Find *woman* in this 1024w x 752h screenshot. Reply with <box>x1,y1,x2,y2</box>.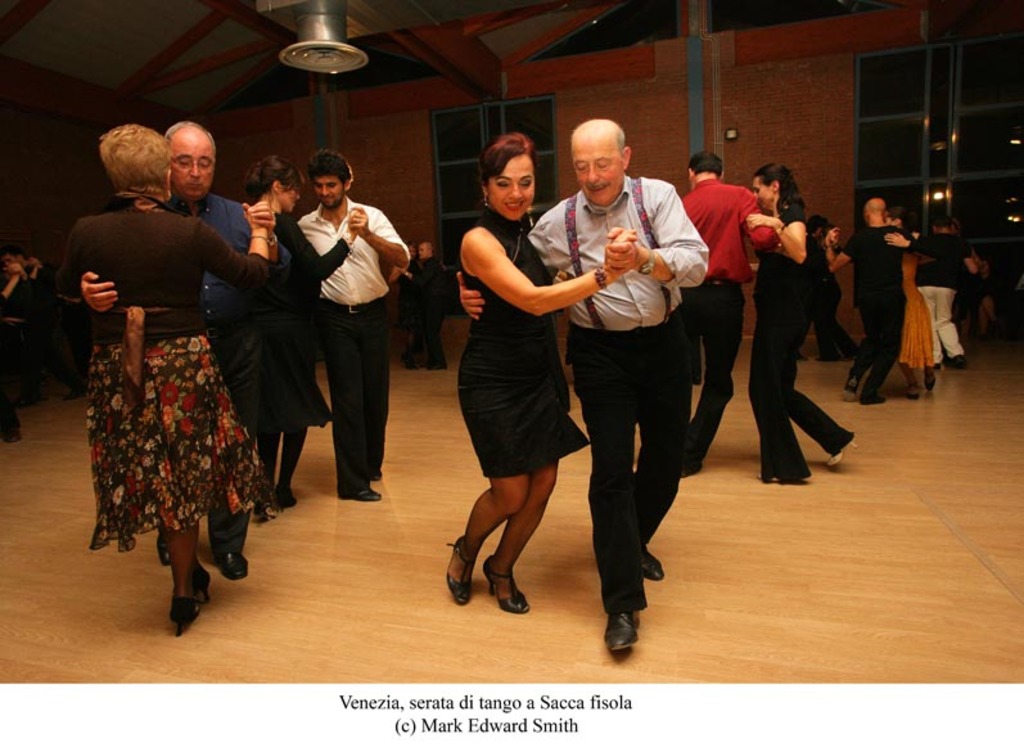
<box>55,125,269,639</box>.
